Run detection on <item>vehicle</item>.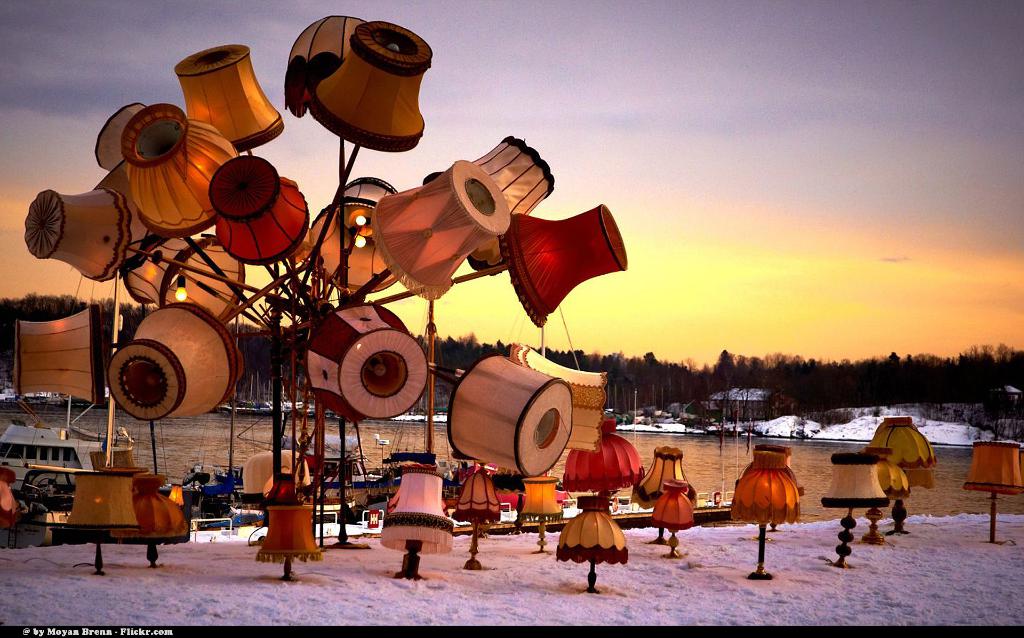
Result: BBox(0, 419, 84, 491).
